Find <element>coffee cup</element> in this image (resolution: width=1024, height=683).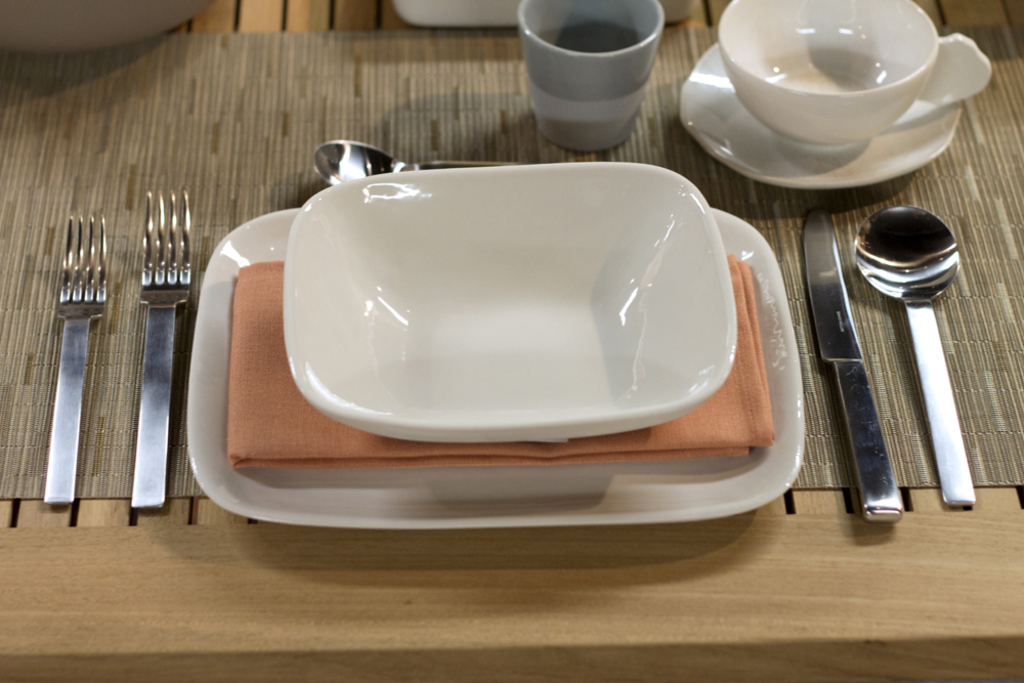
box=[711, 0, 989, 152].
